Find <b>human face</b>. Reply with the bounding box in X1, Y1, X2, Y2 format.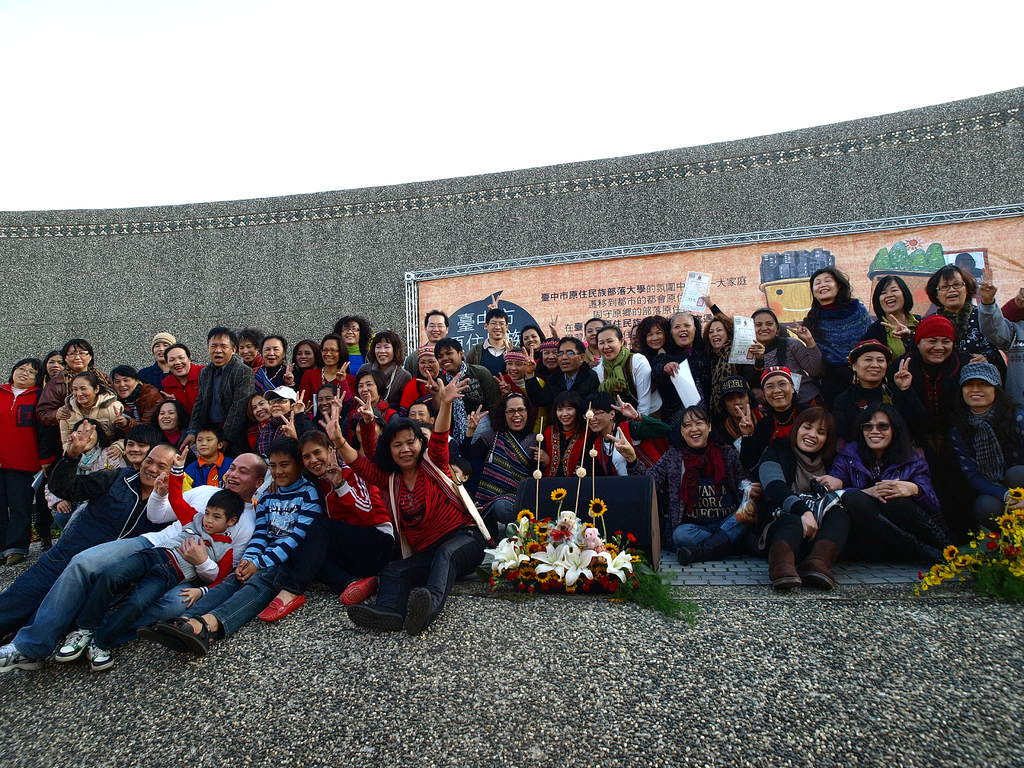
504, 396, 526, 431.
